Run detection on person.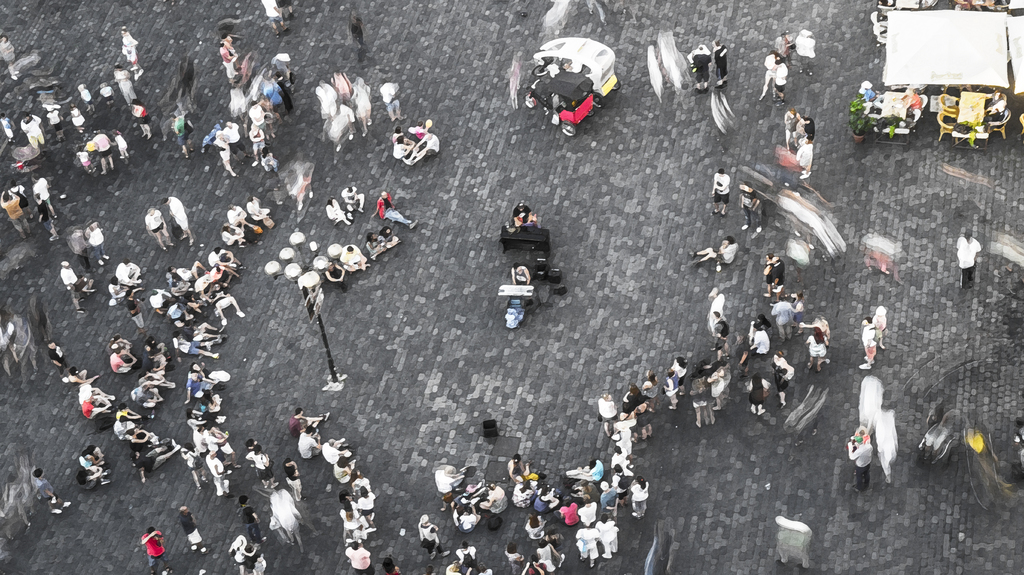
Result: <region>63, 261, 95, 311</region>.
